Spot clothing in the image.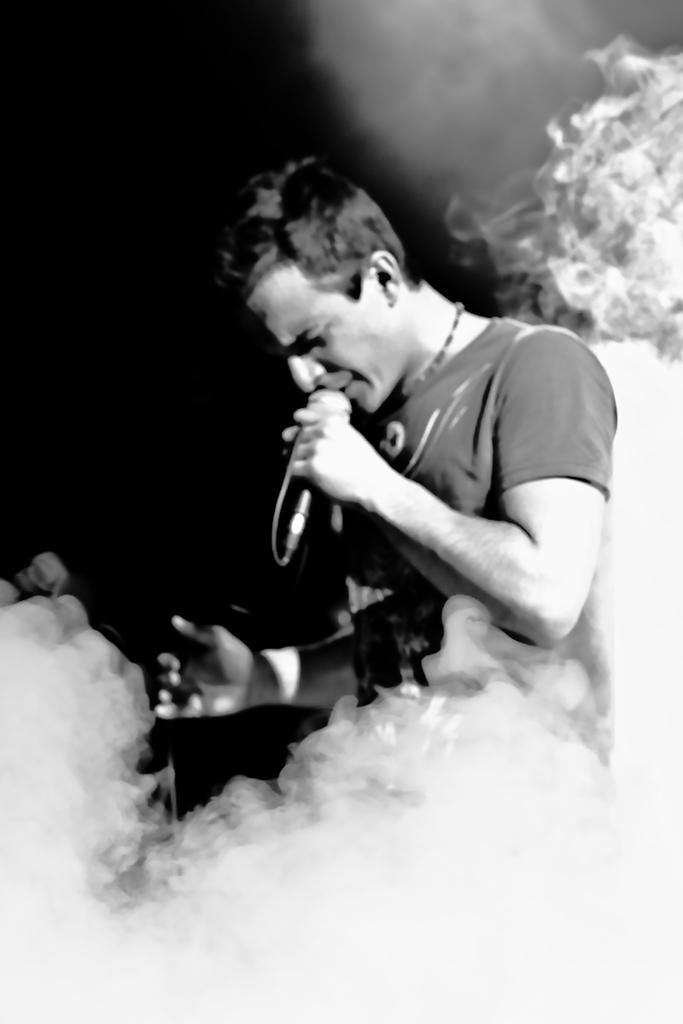
clothing found at (left=321, top=315, right=621, bottom=935).
